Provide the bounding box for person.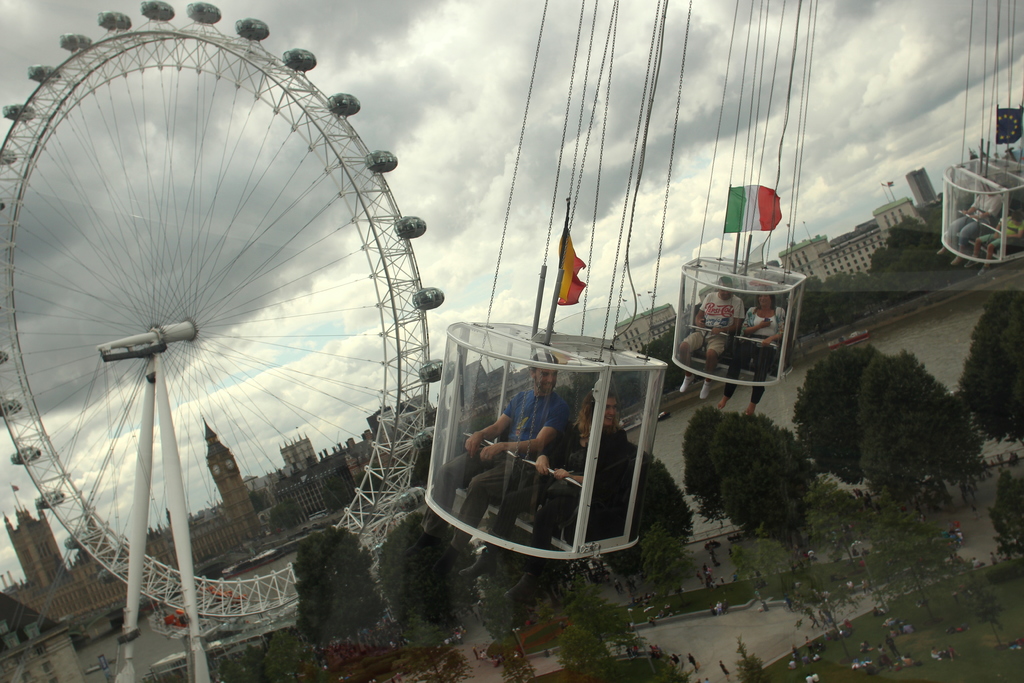
region(817, 611, 831, 630).
